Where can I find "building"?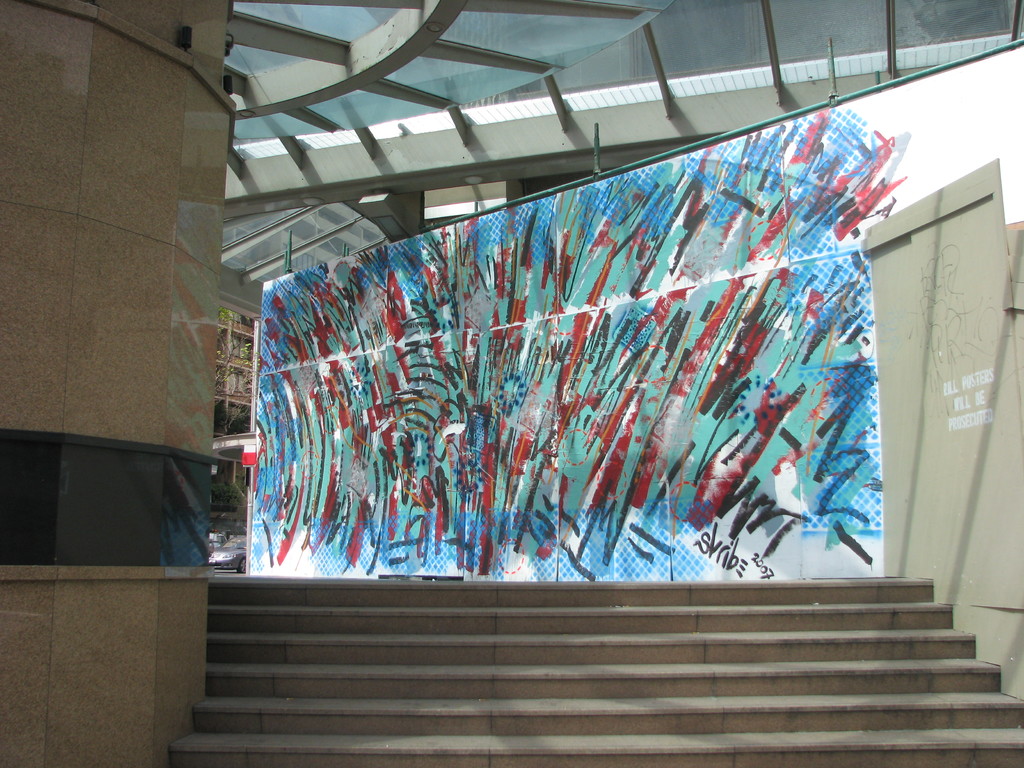
You can find it at left=0, top=0, right=1023, bottom=767.
